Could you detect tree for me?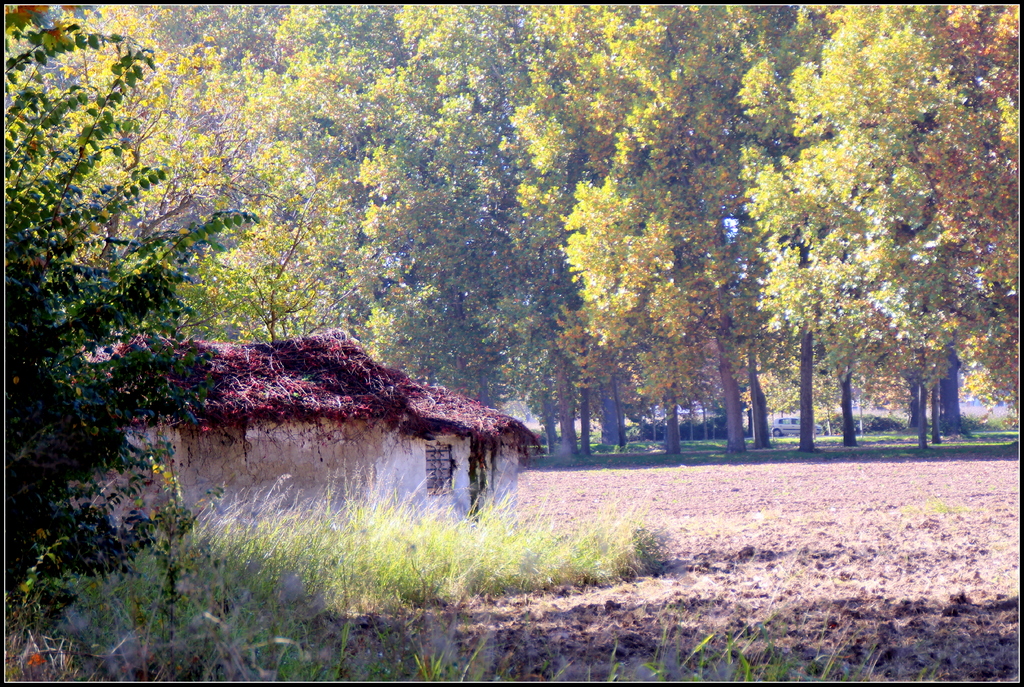
Detection result: rect(0, 0, 265, 656).
